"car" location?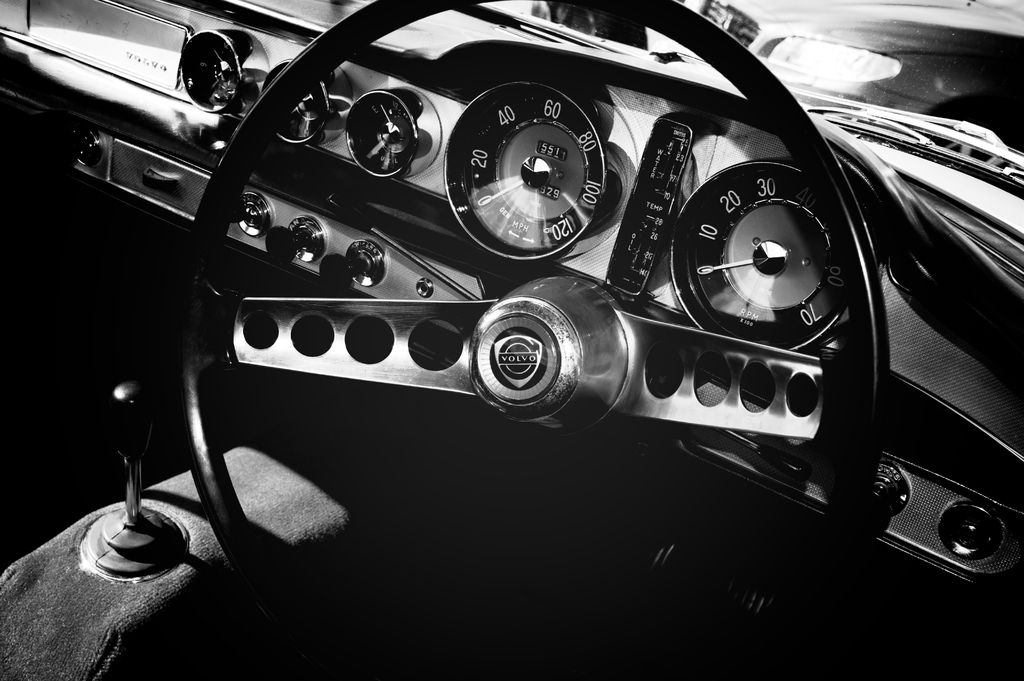
rect(0, 0, 1023, 680)
